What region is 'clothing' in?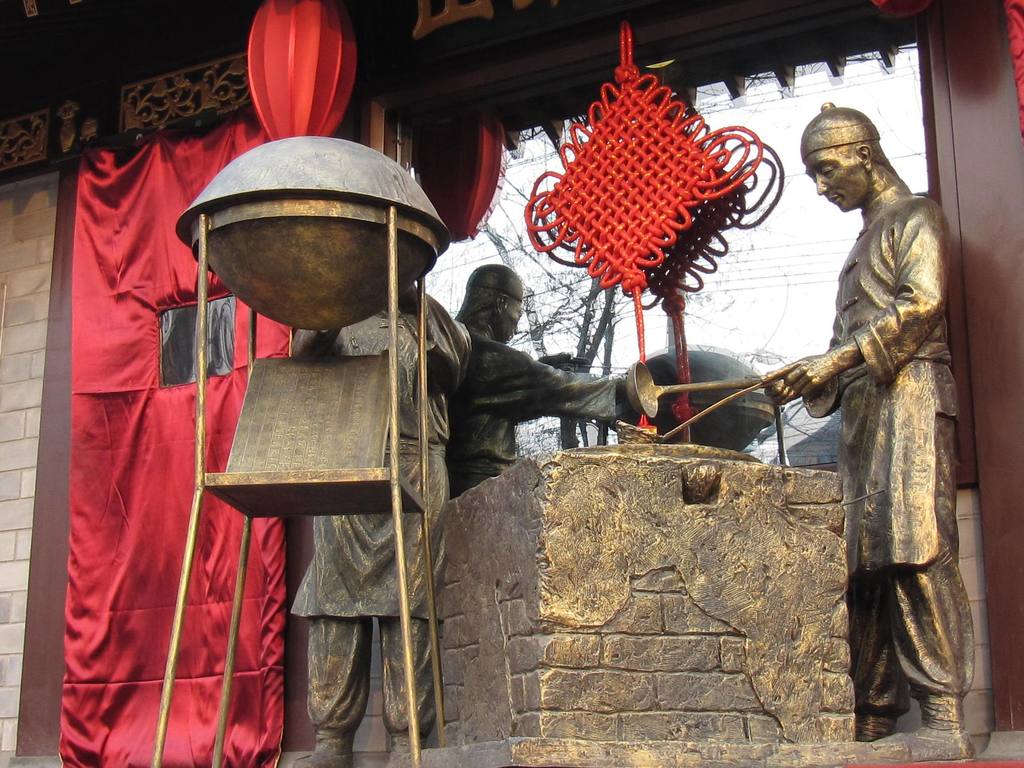
box=[762, 128, 969, 696].
